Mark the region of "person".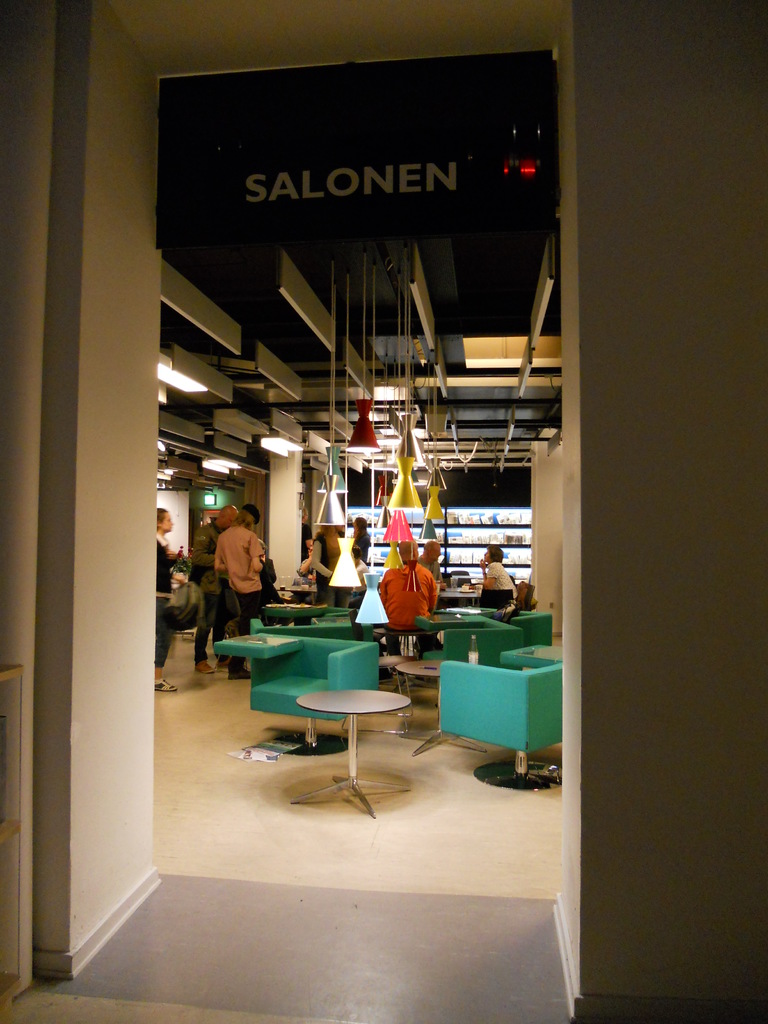
Region: 381/541/438/627.
